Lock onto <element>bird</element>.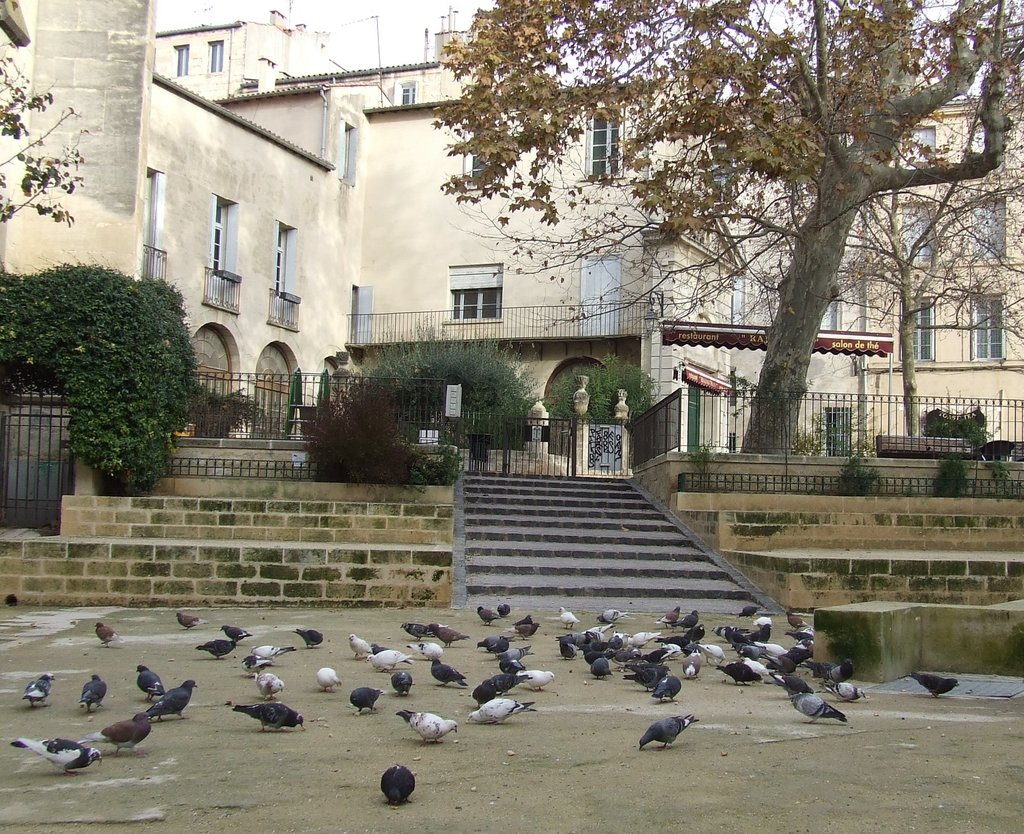
Locked: [239, 653, 284, 676].
